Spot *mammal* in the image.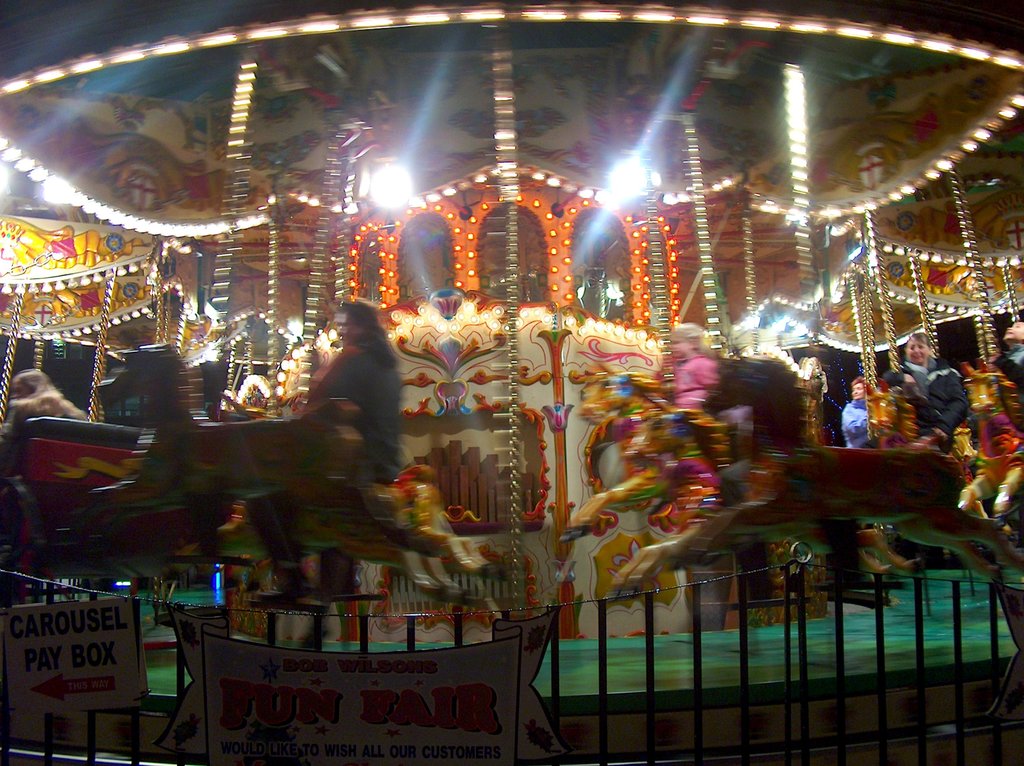
*mammal* found at bbox=[710, 359, 1023, 582].
